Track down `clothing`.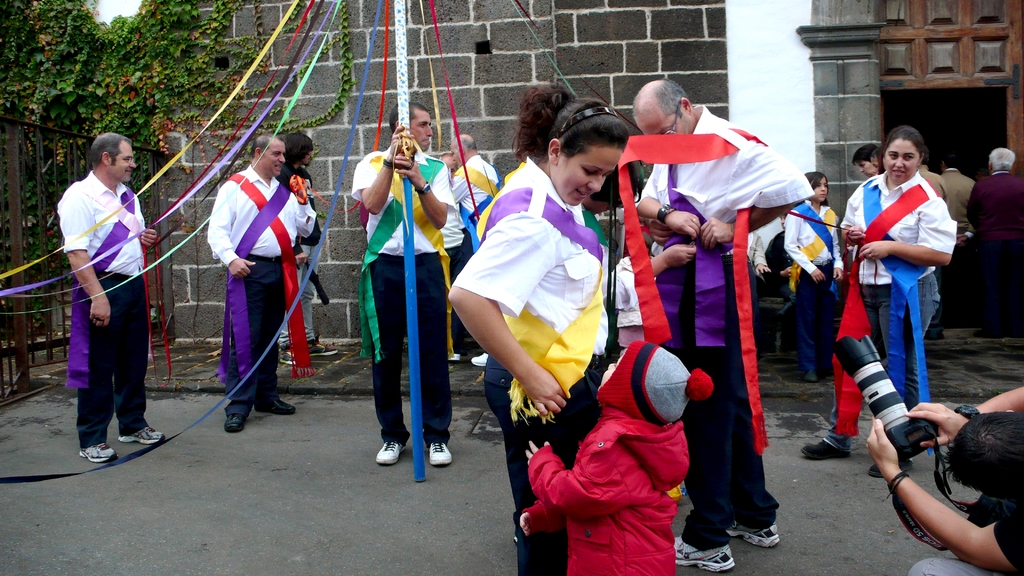
Tracked to 56, 135, 152, 432.
